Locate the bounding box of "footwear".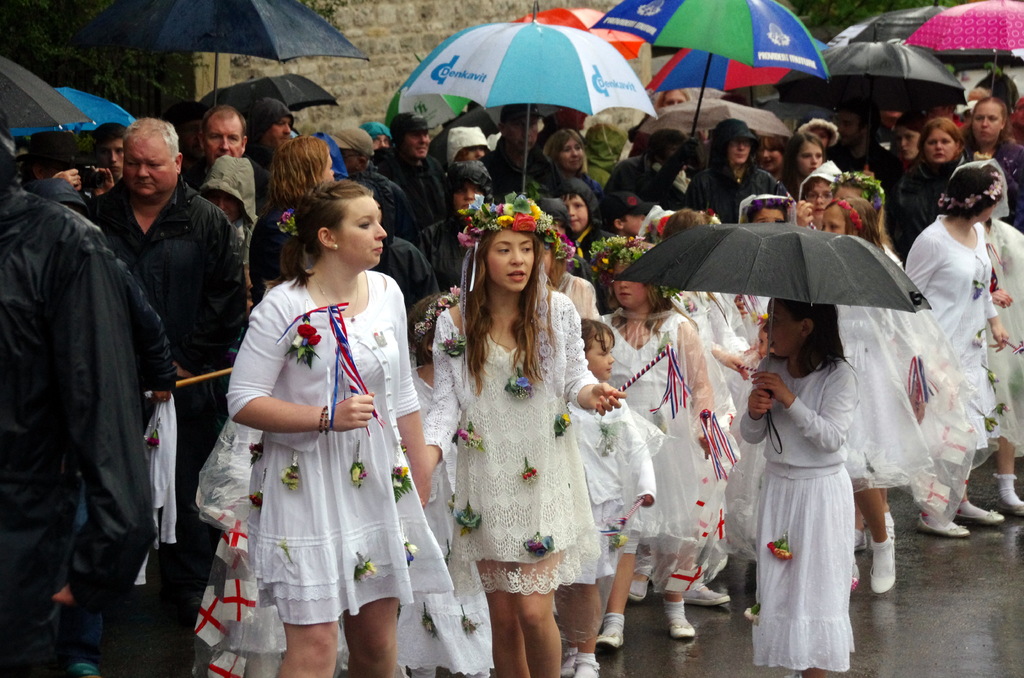
Bounding box: pyautogui.locateOnScreen(572, 658, 600, 677).
